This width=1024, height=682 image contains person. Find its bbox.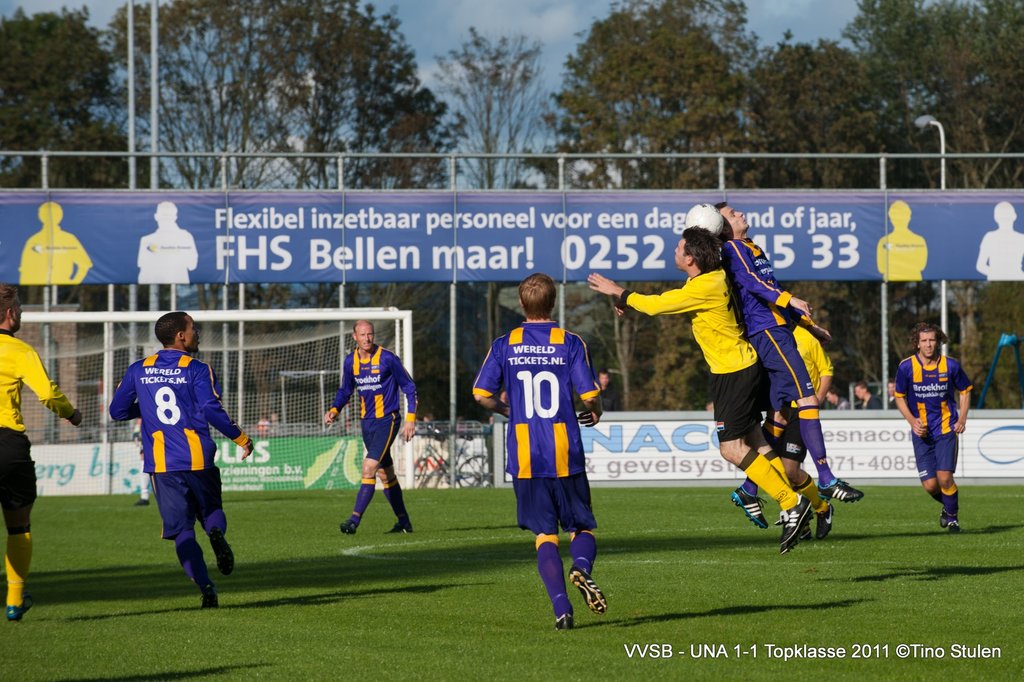
[x1=852, y1=380, x2=881, y2=414].
